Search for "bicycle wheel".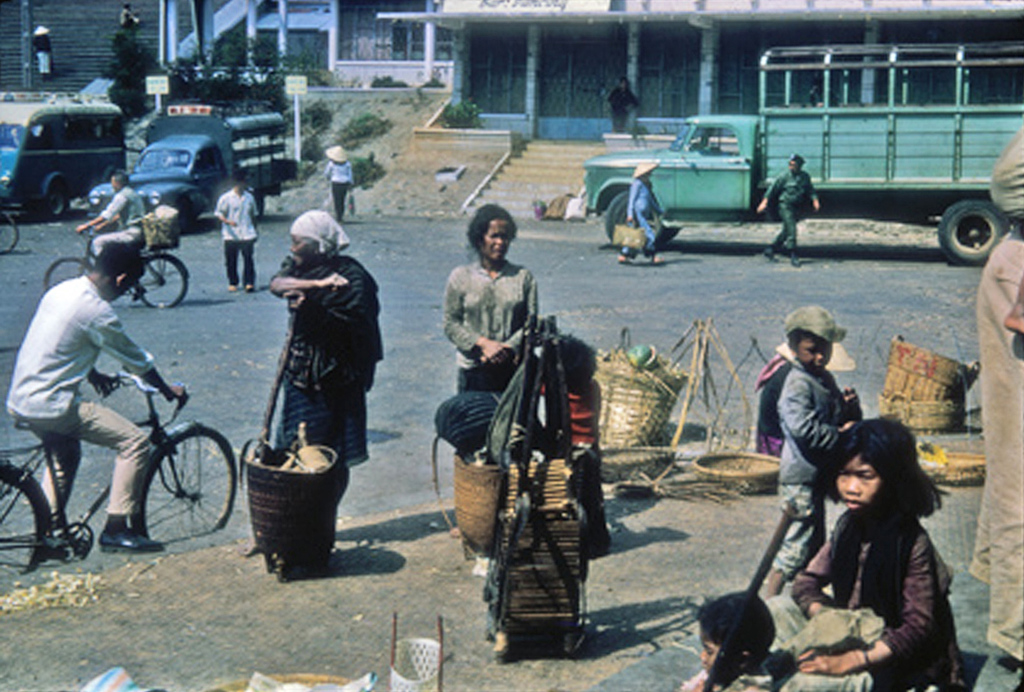
Found at [132,426,239,527].
